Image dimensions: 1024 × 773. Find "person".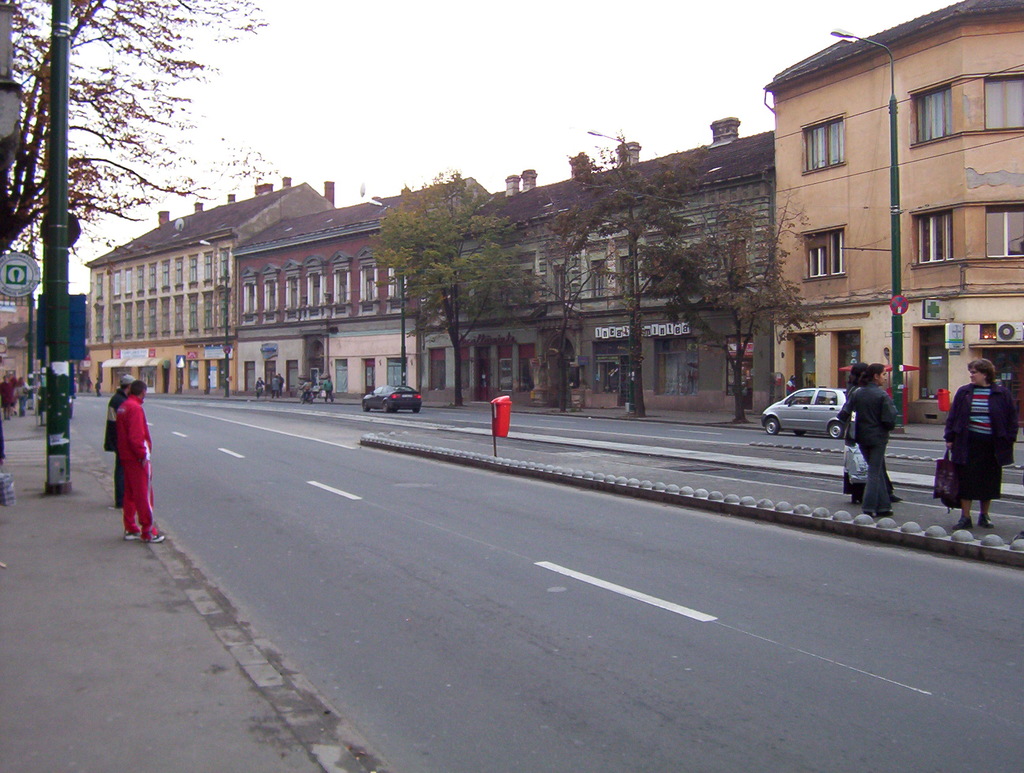
[842, 364, 900, 509].
